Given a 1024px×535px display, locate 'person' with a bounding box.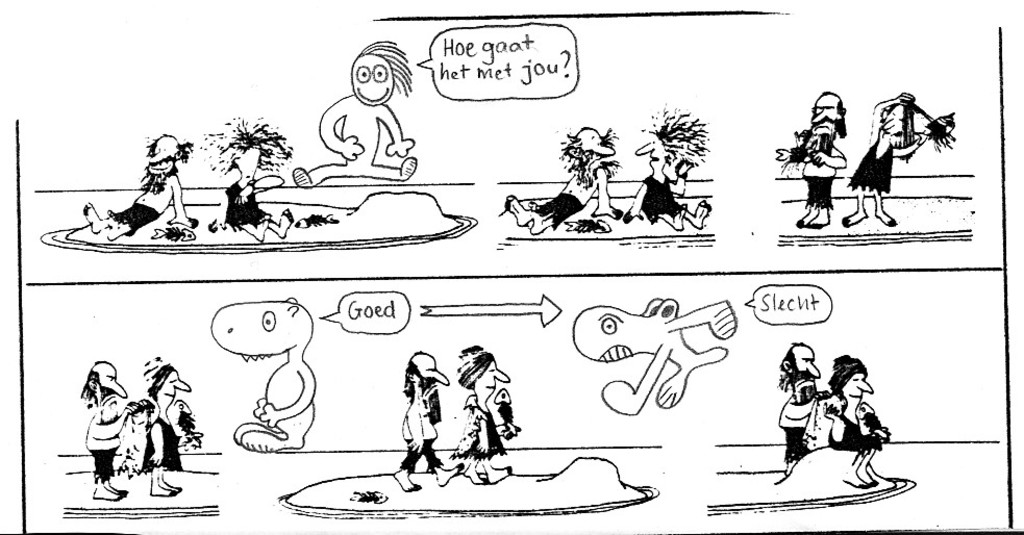
Located: region(197, 120, 297, 253).
